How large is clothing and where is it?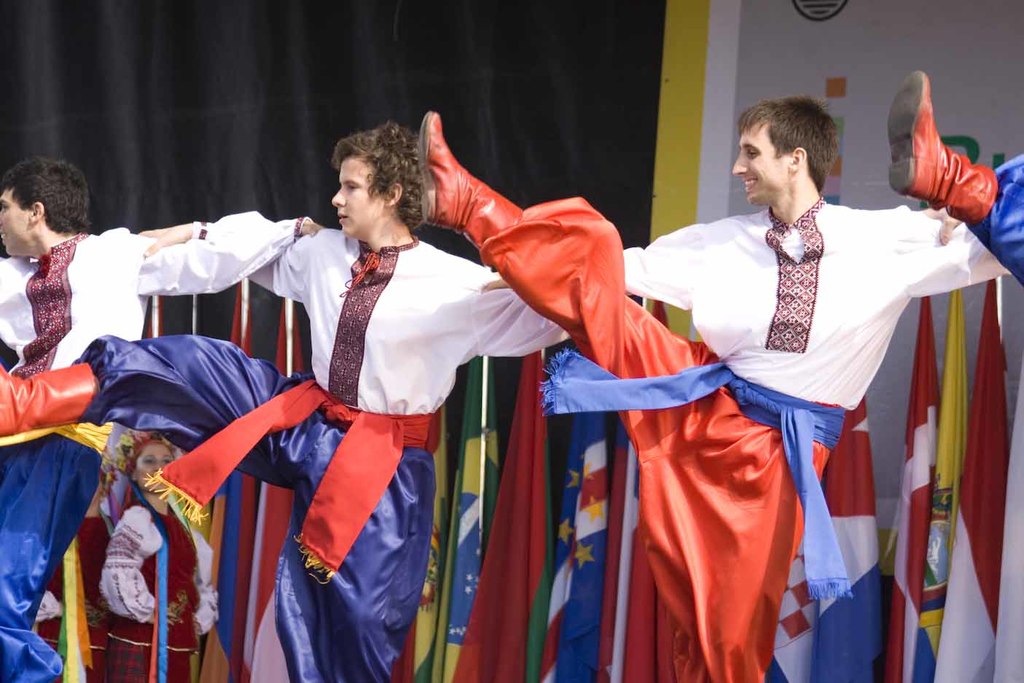
Bounding box: 974:157:1023:276.
